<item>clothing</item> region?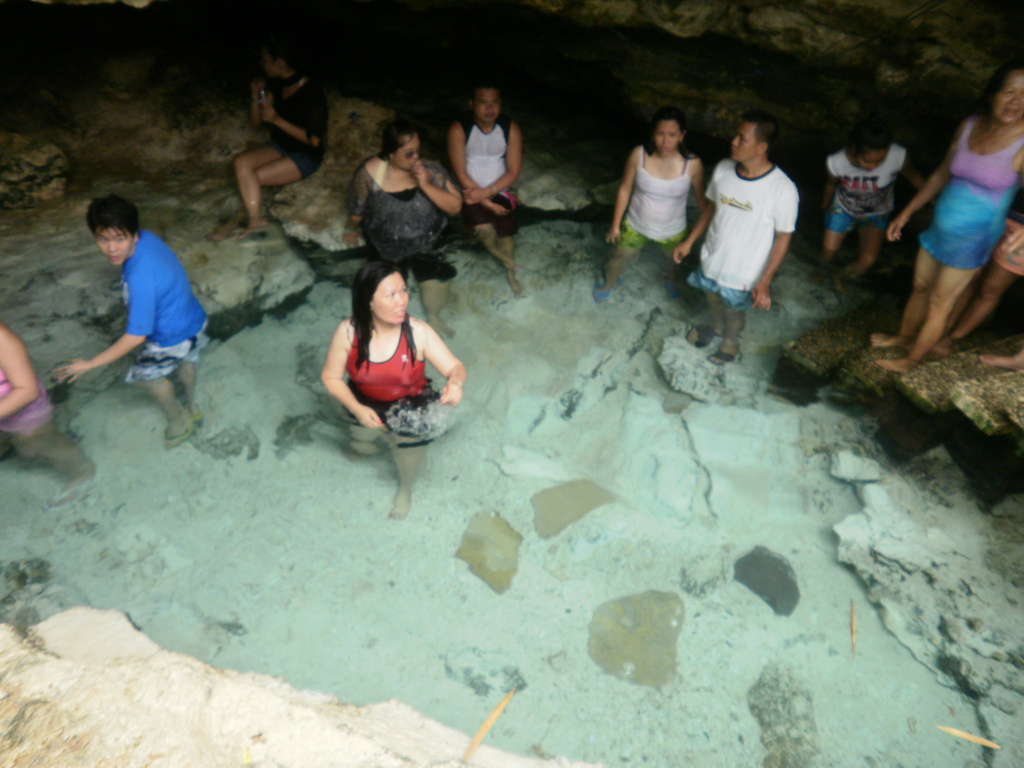
<region>348, 164, 452, 285</region>
